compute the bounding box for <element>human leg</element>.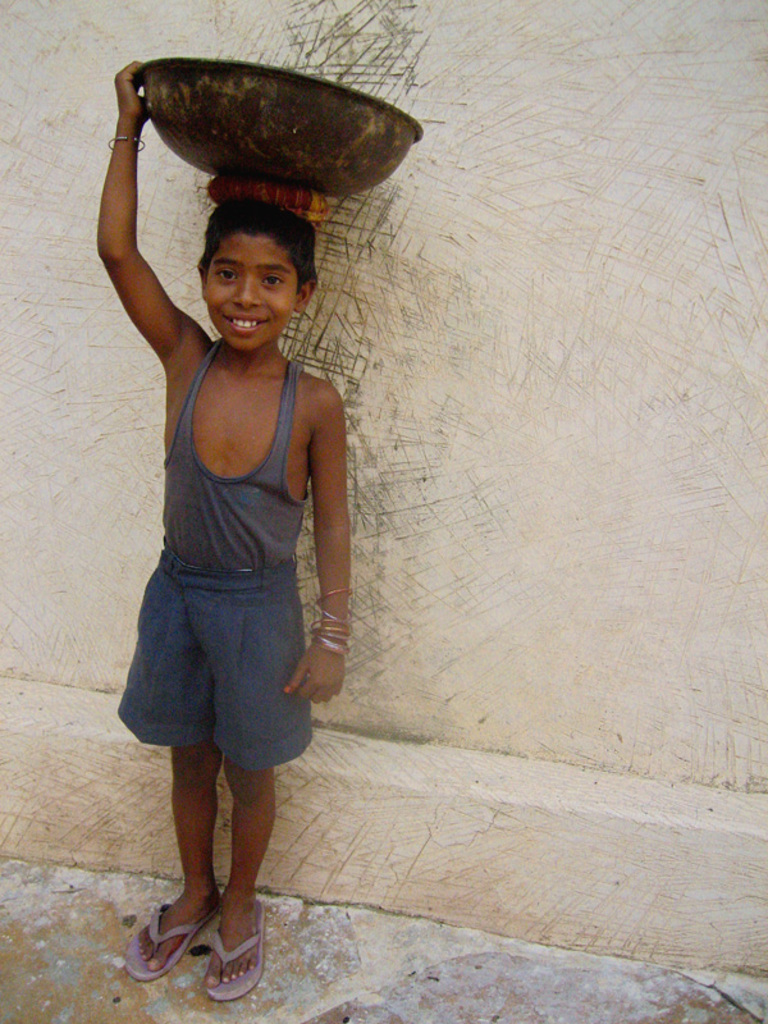
[127,571,219,984].
